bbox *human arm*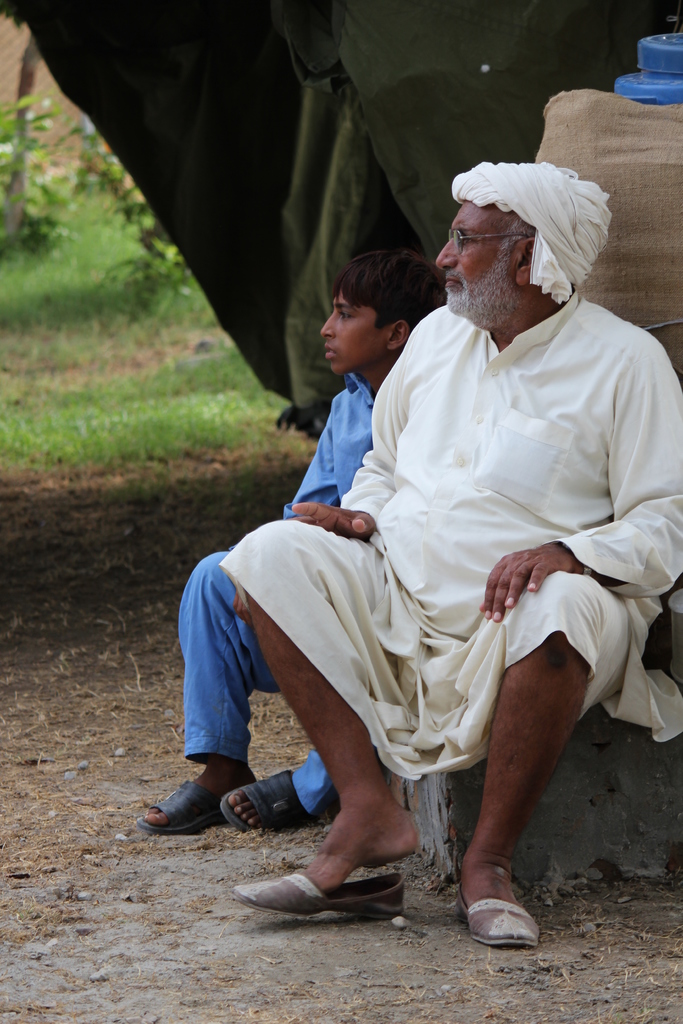
select_region(484, 334, 682, 620)
